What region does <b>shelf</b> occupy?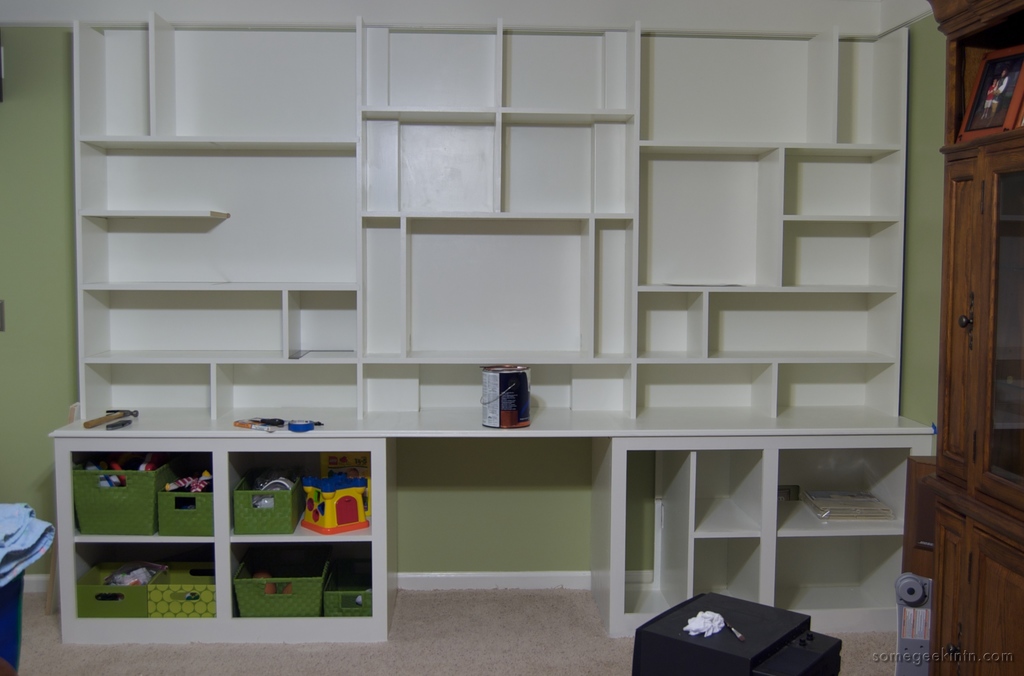
[left=39, top=421, right=400, bottom=630].
